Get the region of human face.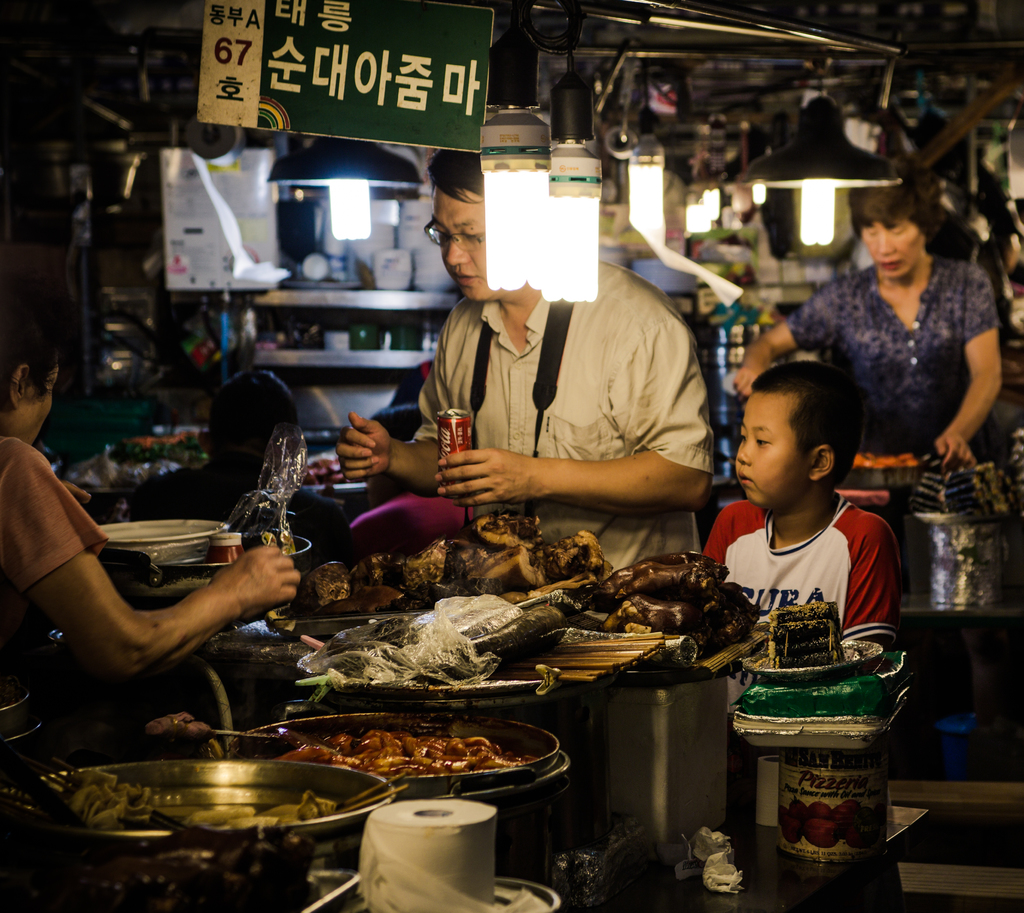
870, 220, 924, 284.
